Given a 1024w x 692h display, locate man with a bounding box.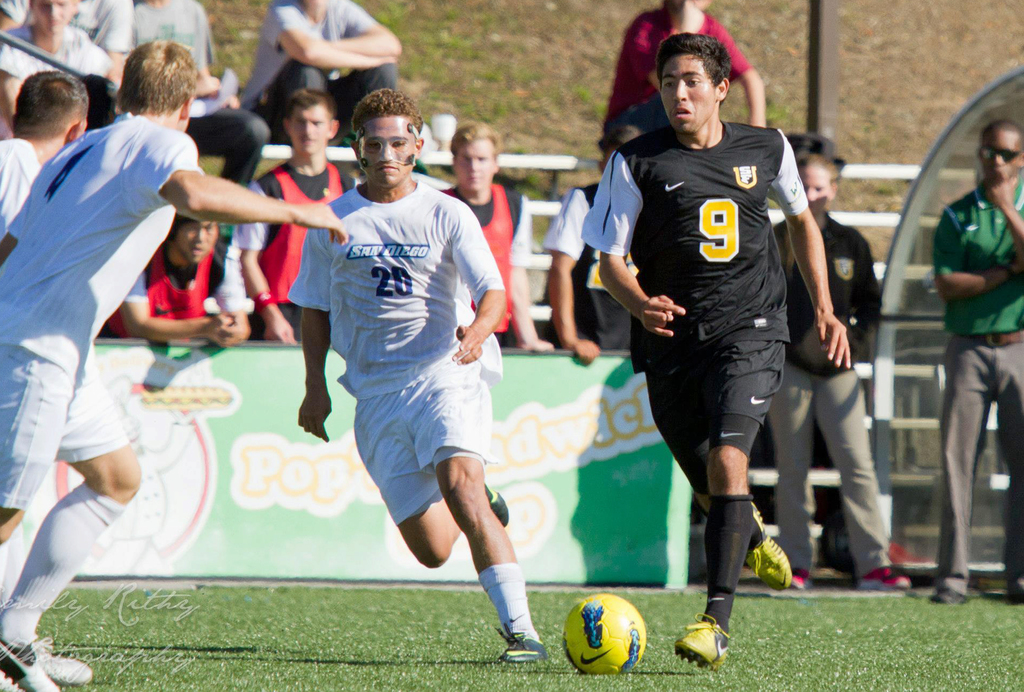
Located: (0, 39, 348, 691).
